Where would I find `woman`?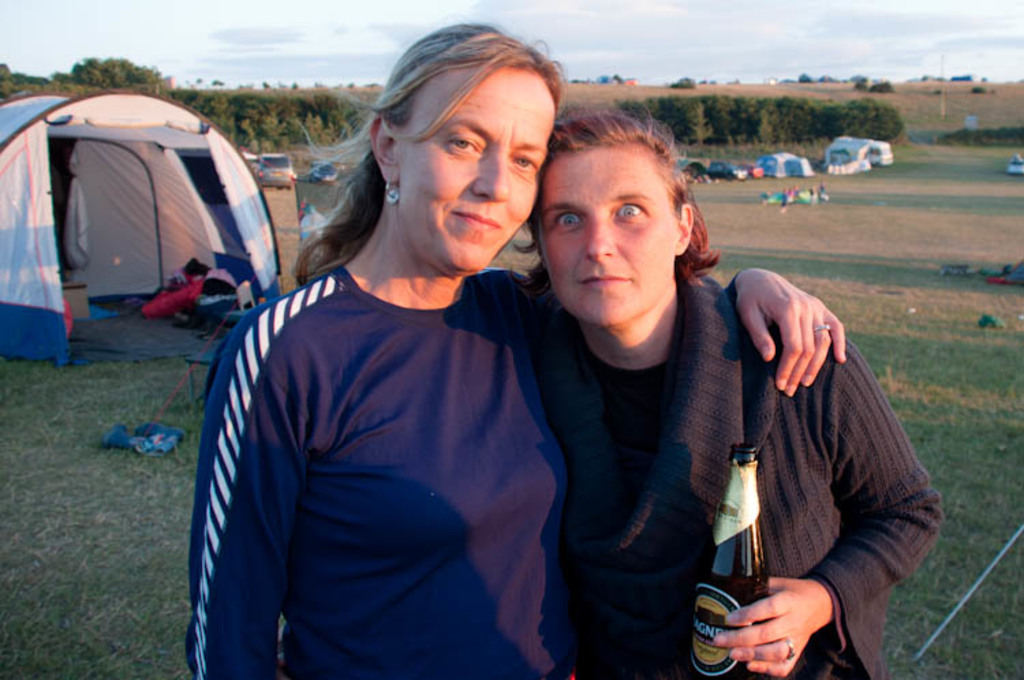
At {"x1": 522, "y1": 115, "x2": 956, "y2": 677}.
